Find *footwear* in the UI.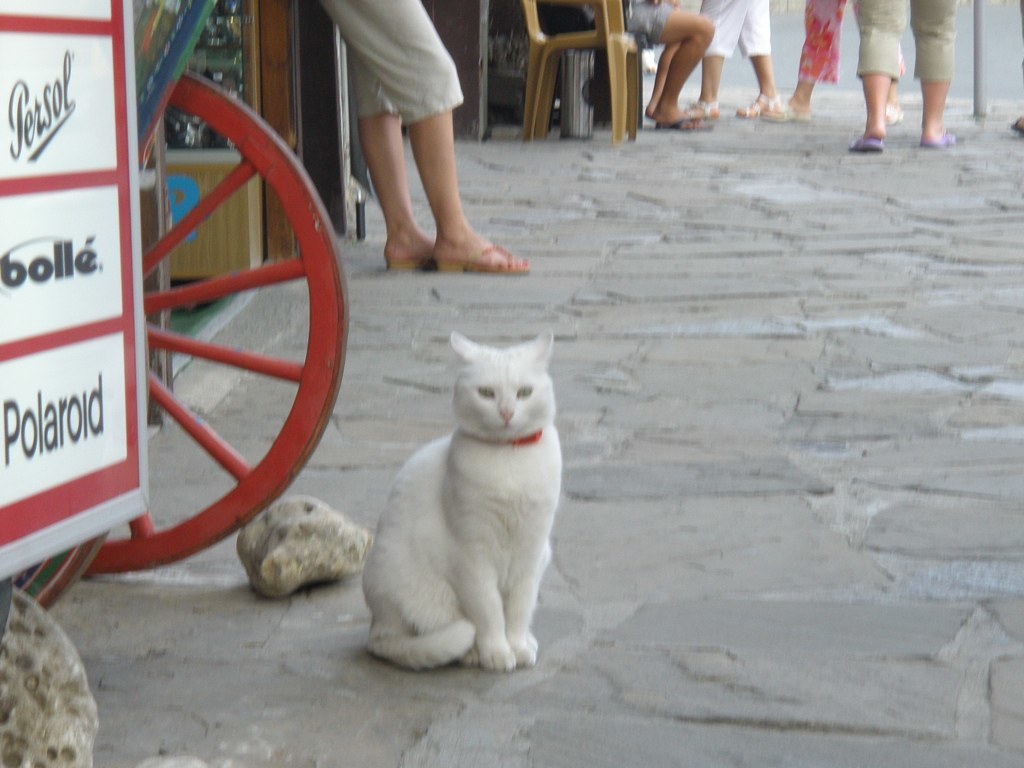
UI element at 736, 93, 781, 117.
